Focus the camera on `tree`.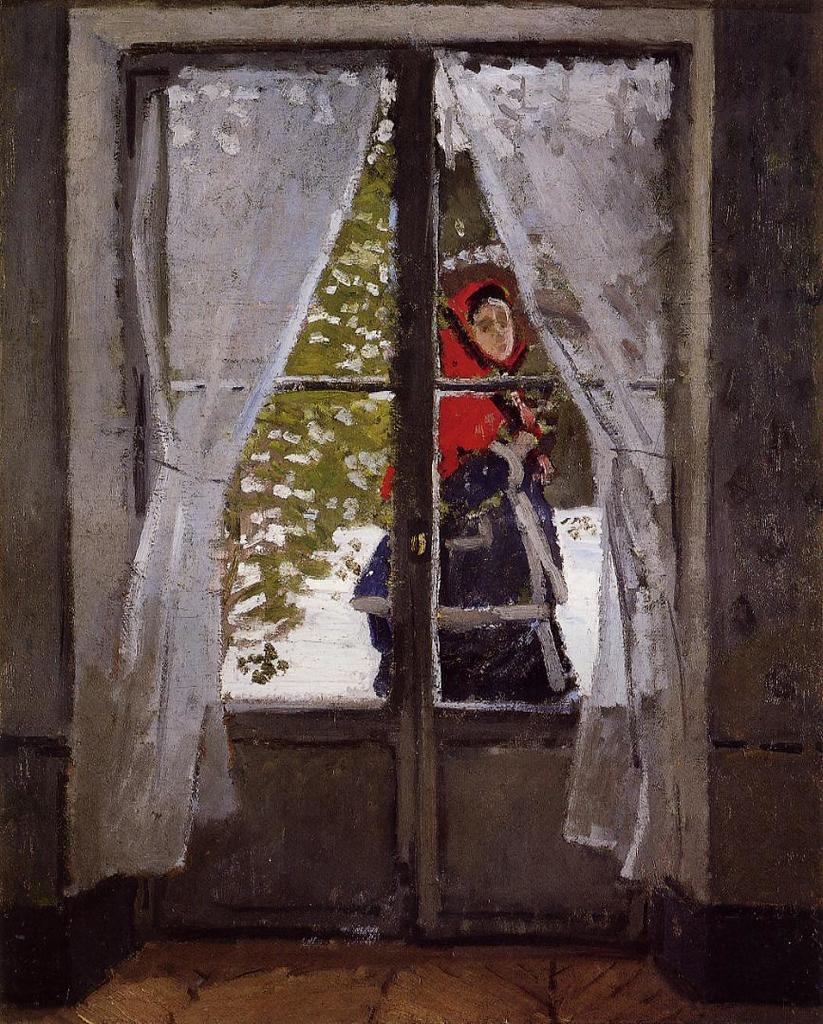
Focus region: l=216, t=82, r=586, b=696.
